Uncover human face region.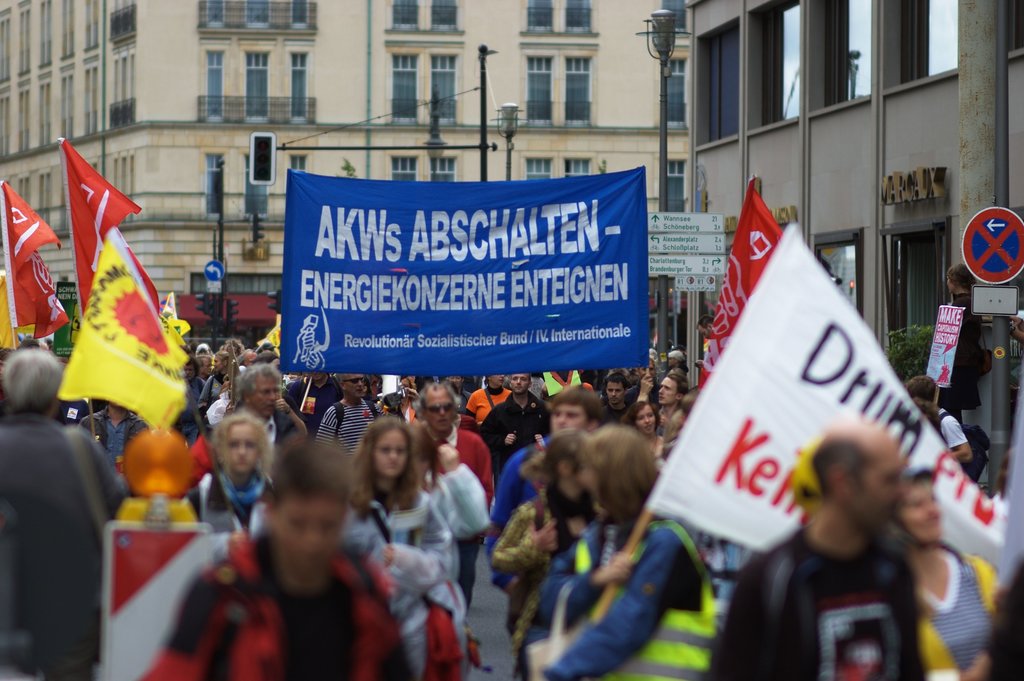
Uncovered: detection(343, 372, 365, 398).
